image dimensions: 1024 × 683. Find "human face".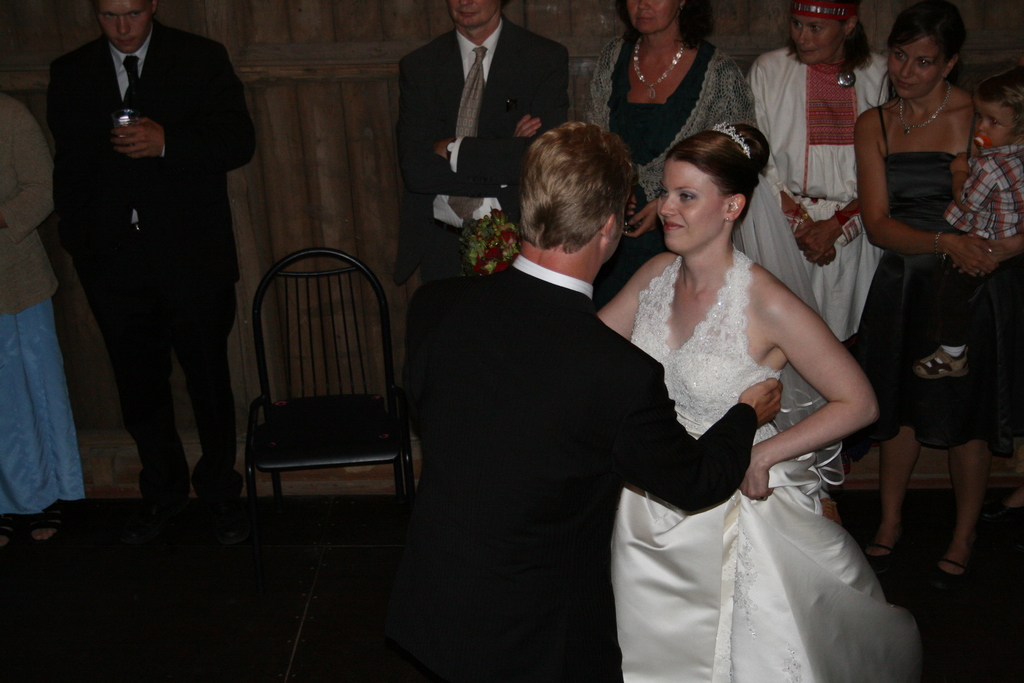
449,0,500,38.
